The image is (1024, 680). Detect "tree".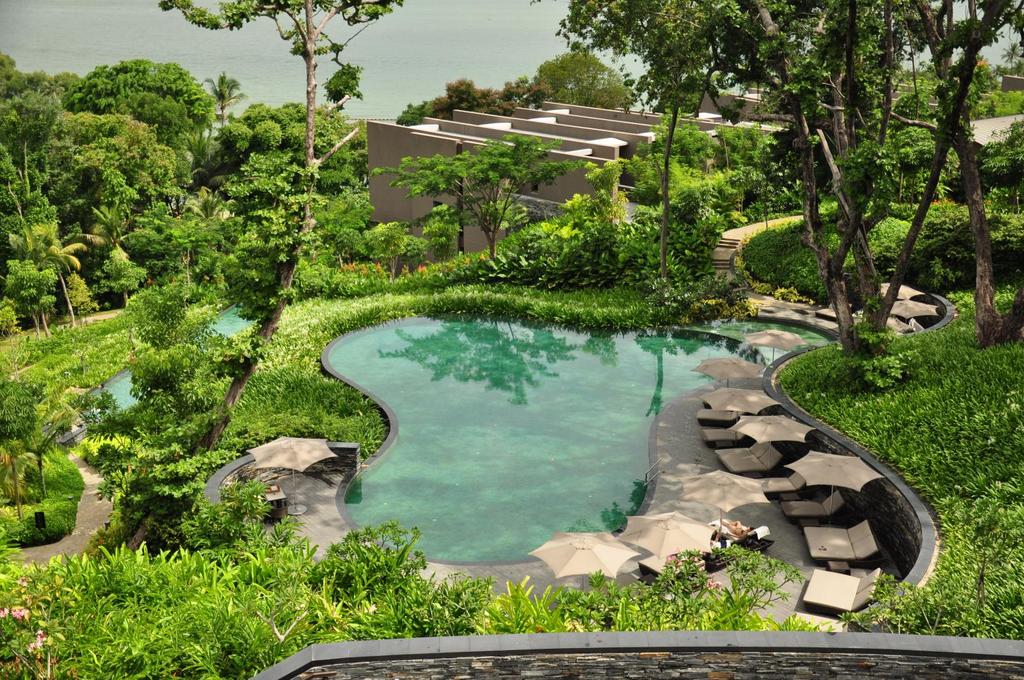
Detection: bbox=(0, 260, 54, 329).
